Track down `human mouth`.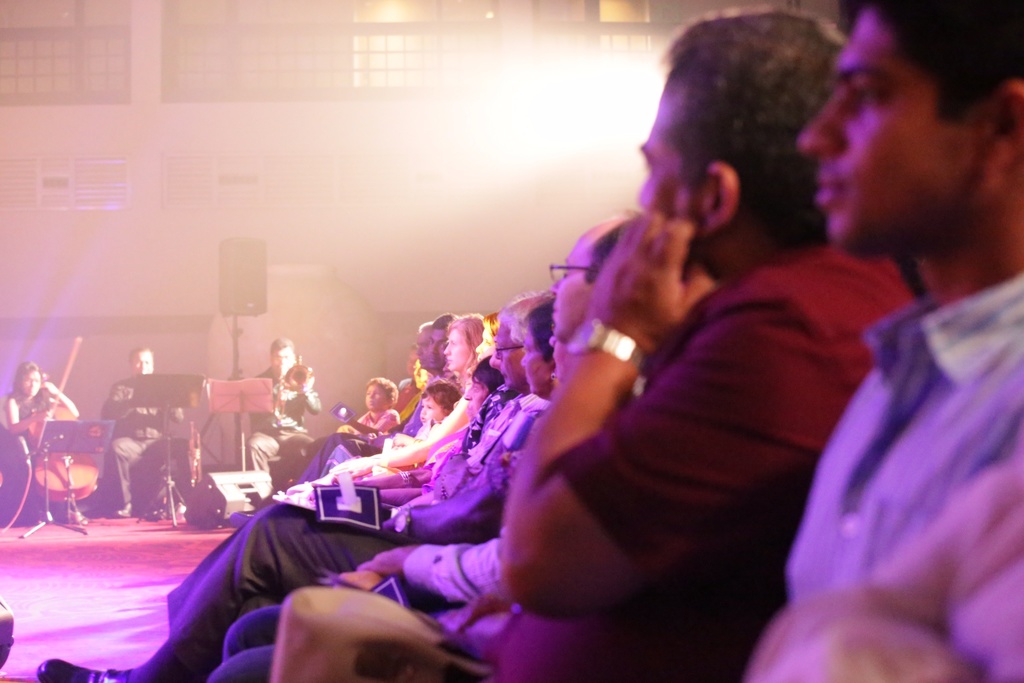
Tracked to 468/404/473/414.
